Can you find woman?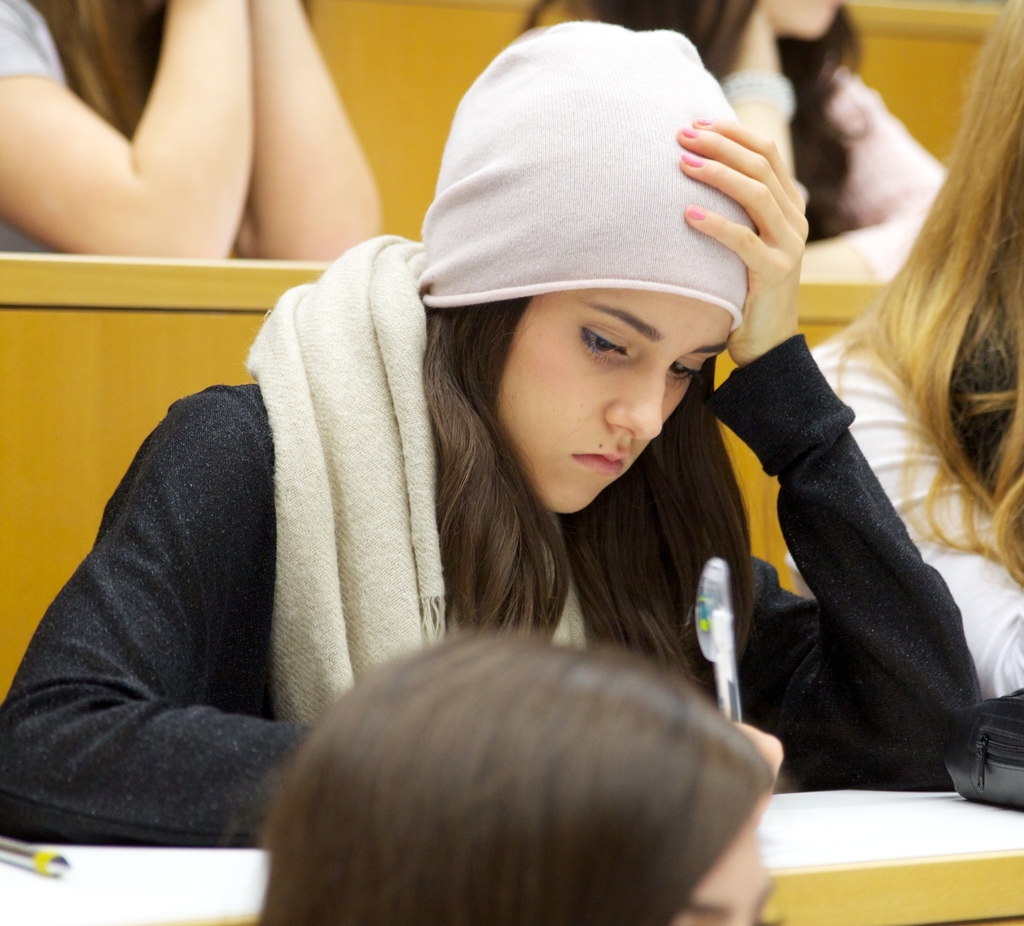
Yes, bounding box: x1=0, y1=3, x2=375, y2=251.
